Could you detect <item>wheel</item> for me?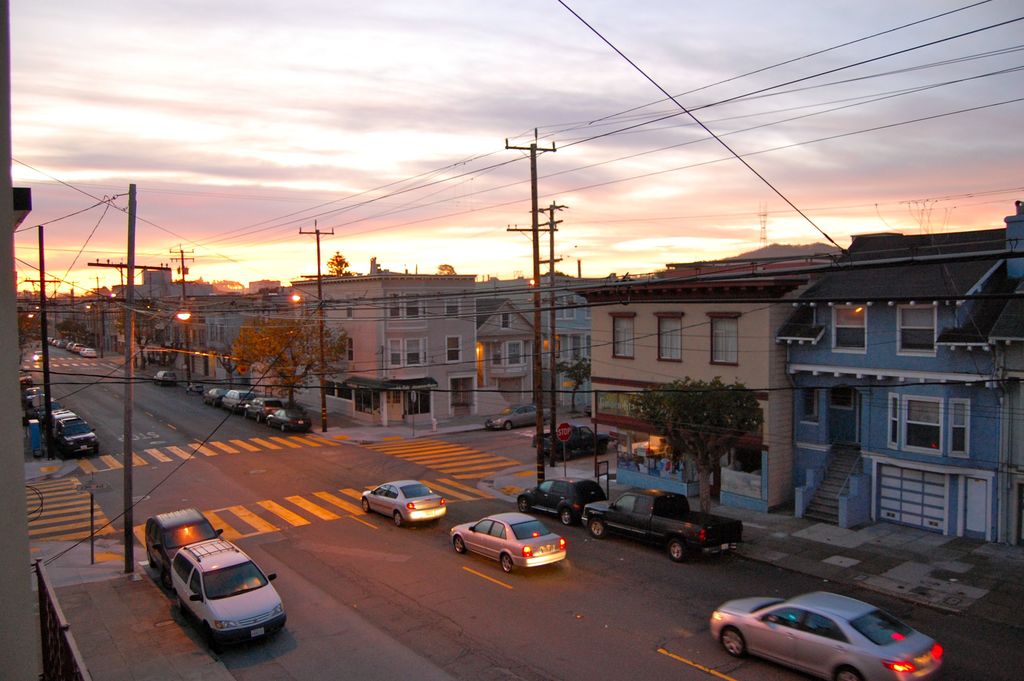
Detection result: {"x1": 519, "y1": 495, "x2": 535, "y2": 514}.
